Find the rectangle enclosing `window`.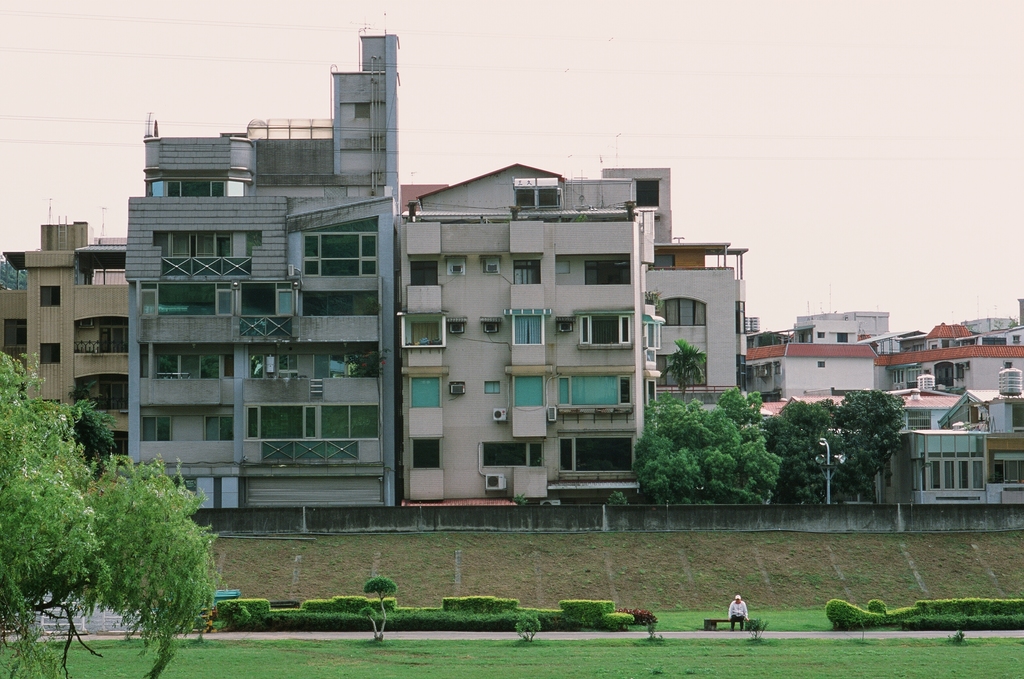
514/186/561/211.
